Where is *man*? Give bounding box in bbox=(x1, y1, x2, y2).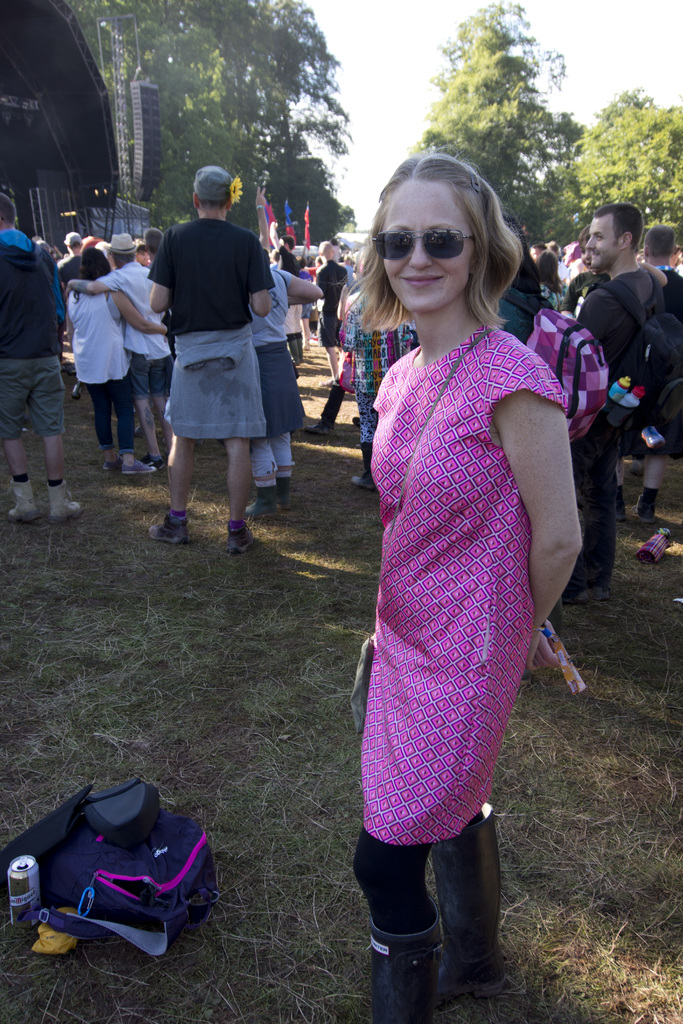
bbox=(313, 241, 353, 392).
